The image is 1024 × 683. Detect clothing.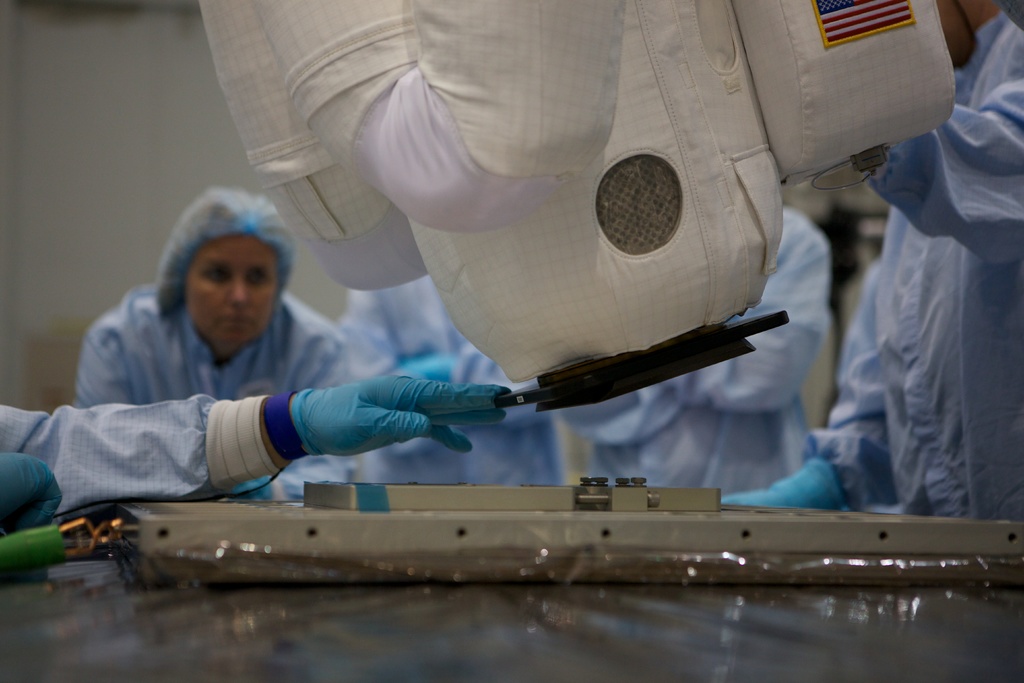
Detection: x1=337, y1=277, x2=570, y2=490.
